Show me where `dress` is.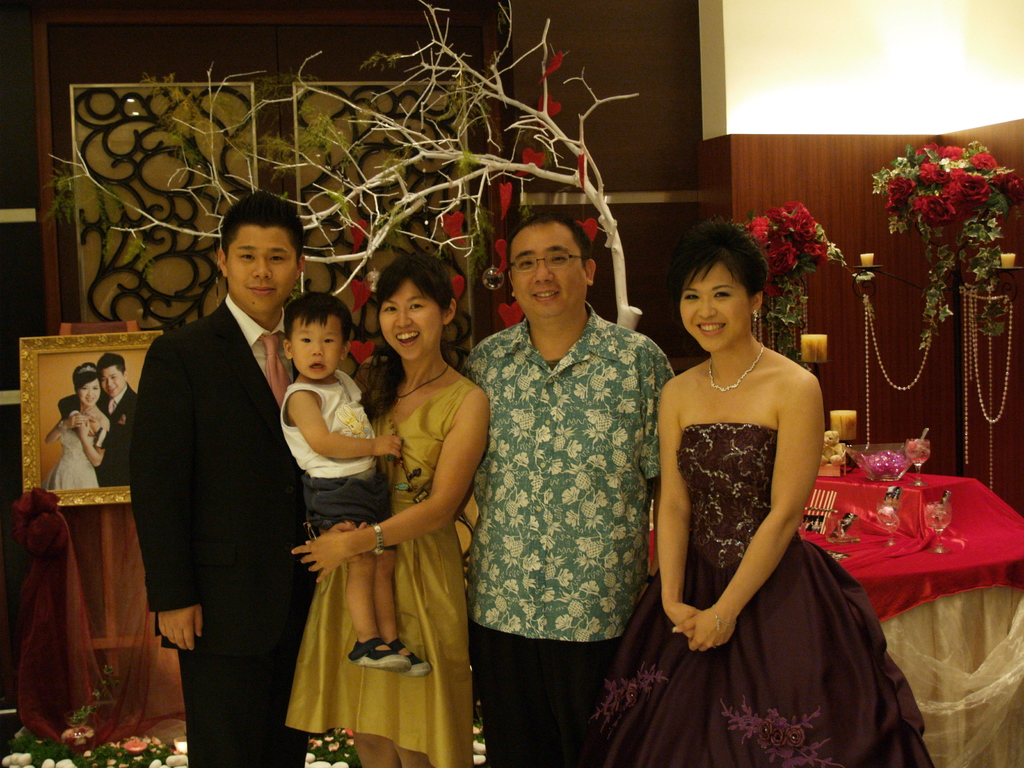
`dress` is at x1=45 y1=431 x2=102 y2=490.
